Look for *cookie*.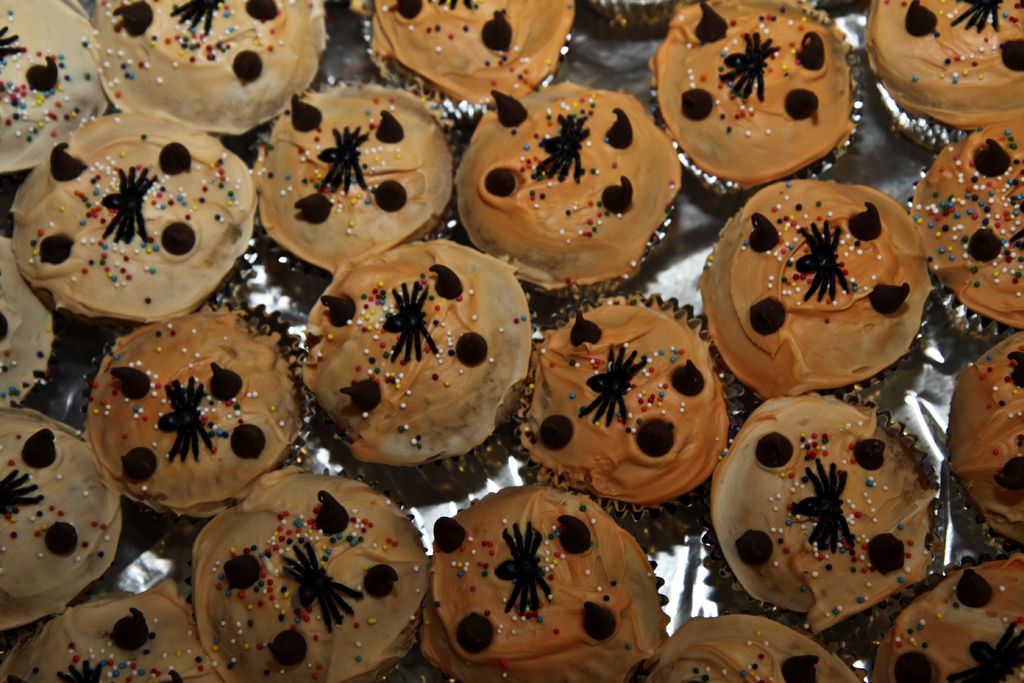
Found: [88, 293, 315, 525].
